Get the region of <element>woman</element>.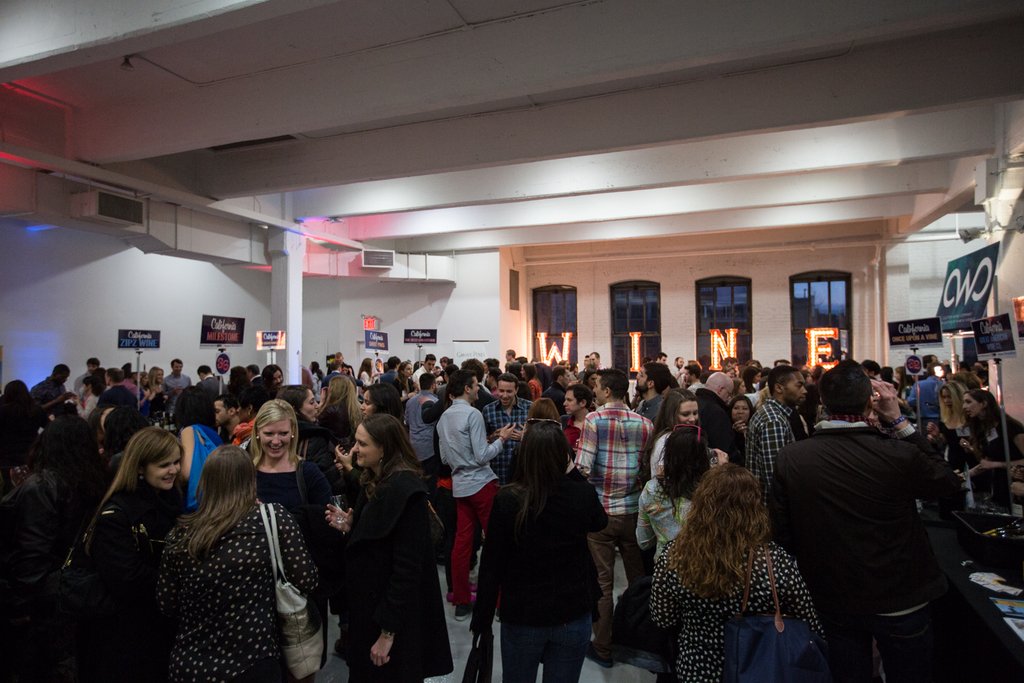
468, 415, 612, 682.
